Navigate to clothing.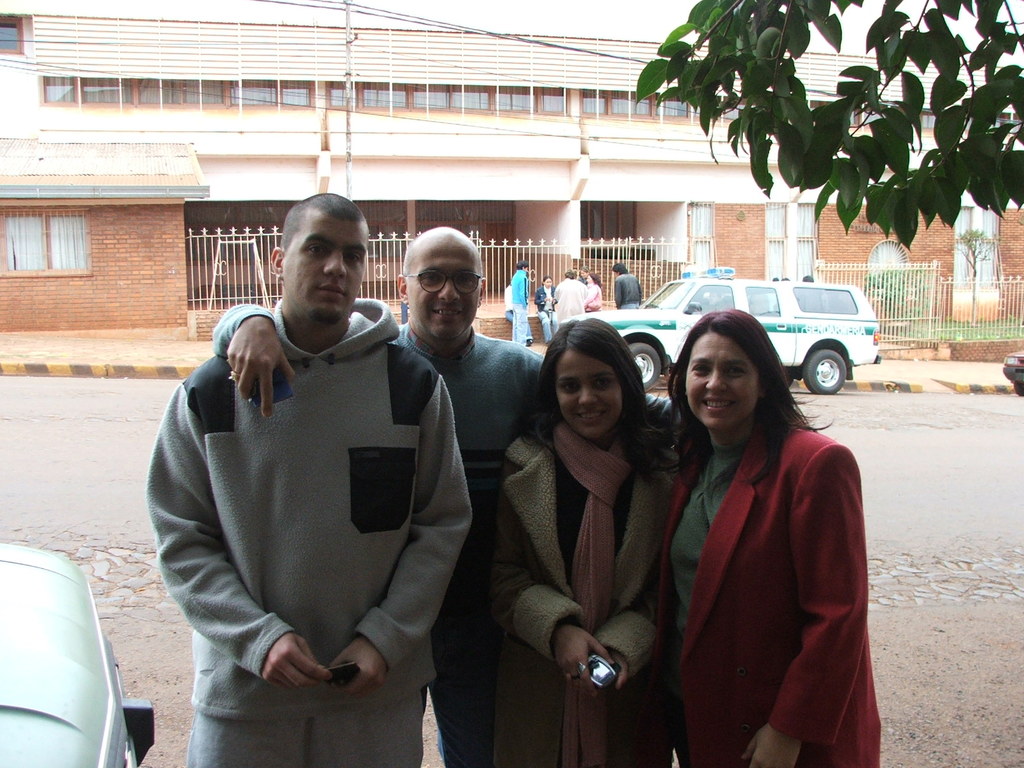
Navigation target: (613, 270, 643, 308).
